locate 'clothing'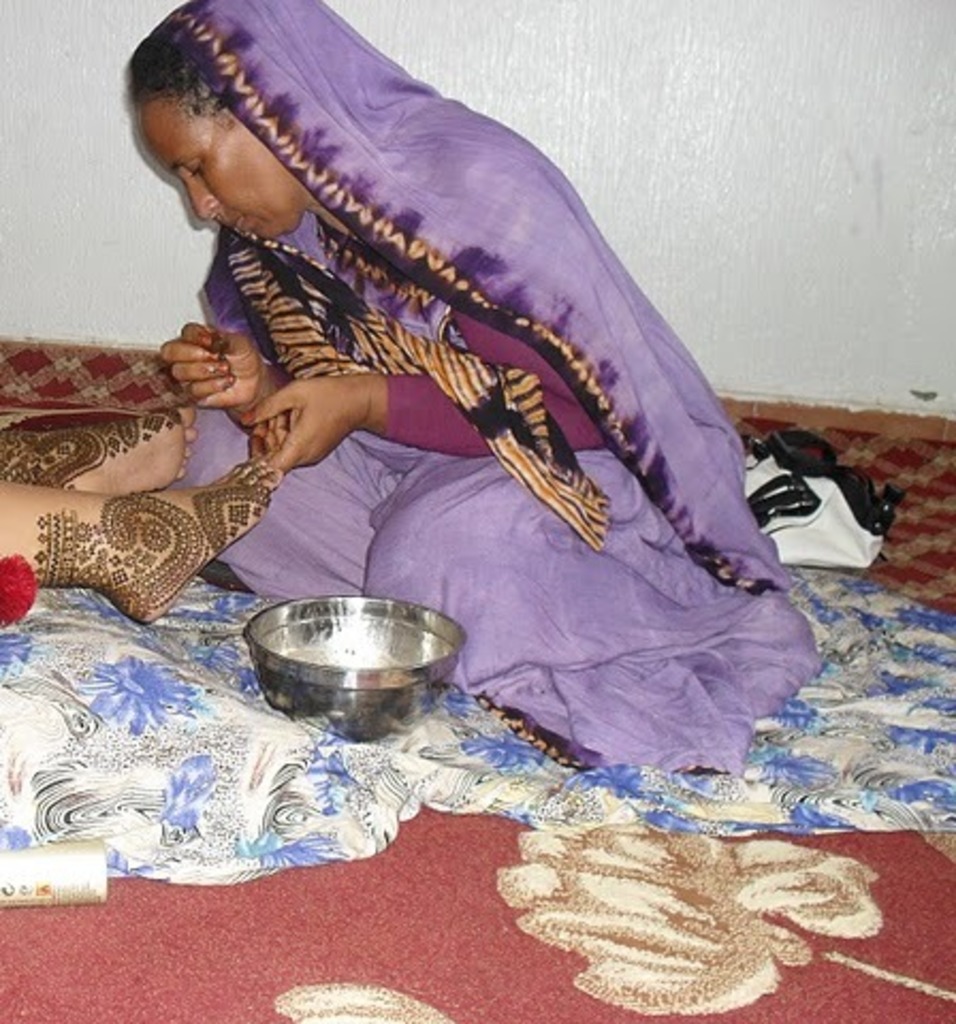
<region>169, 0, 824, 777</region>
